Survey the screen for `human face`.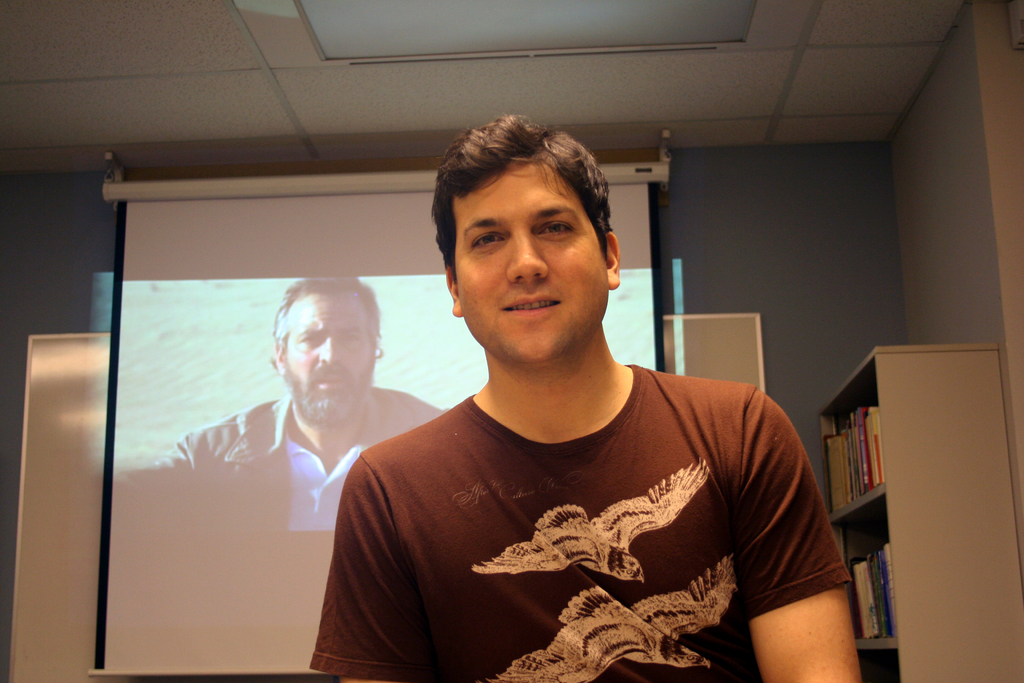
Survey found: bbox=(454, 156, 606, 365).
